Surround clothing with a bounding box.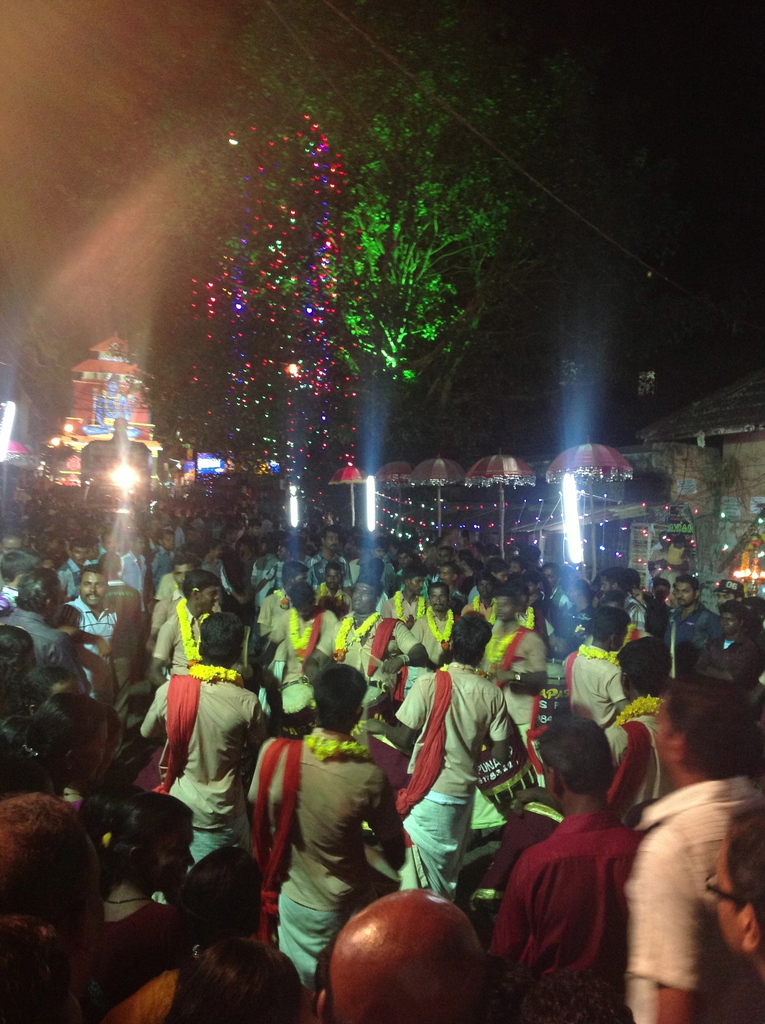
{"x1": 245, "y1": 730, "x2": 399, "y2": 998}.
